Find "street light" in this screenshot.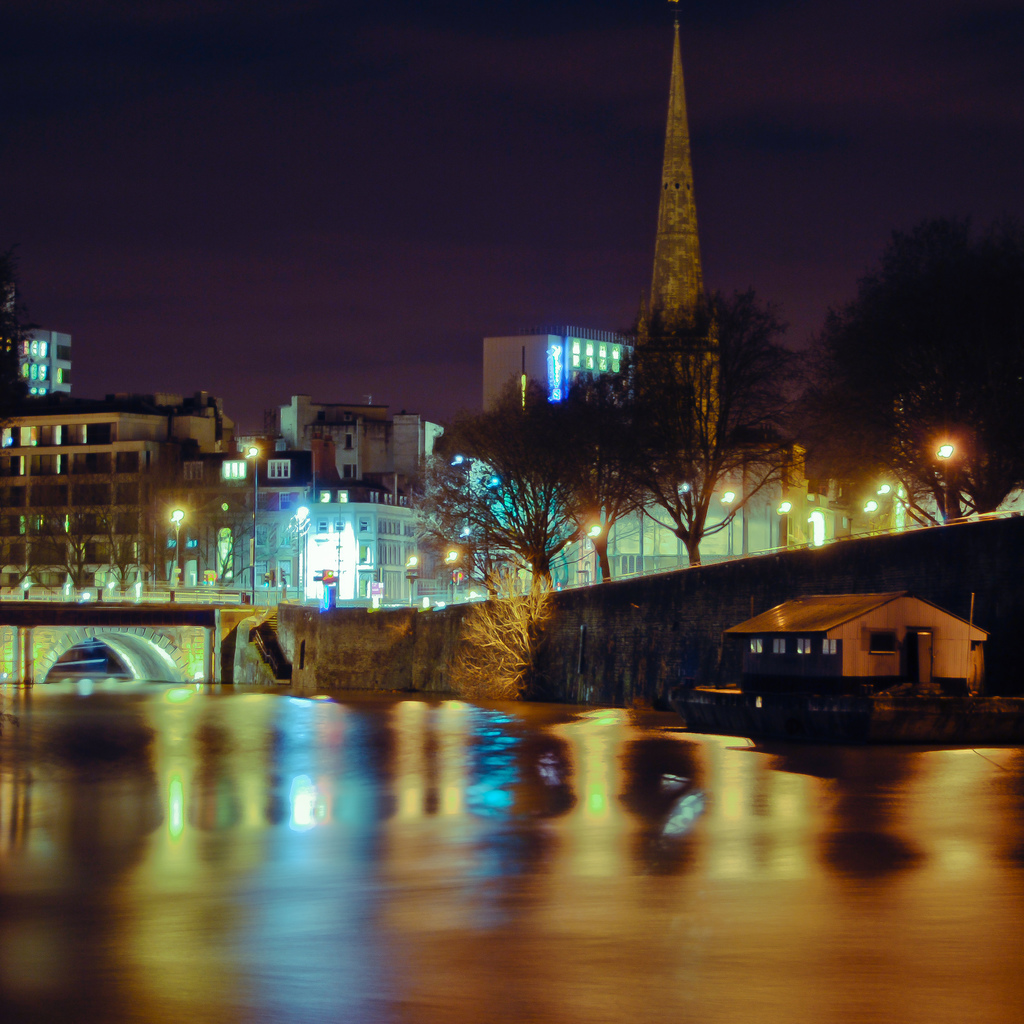
The bounding box for "street light" is BBox(170, 505, 186, 570).
